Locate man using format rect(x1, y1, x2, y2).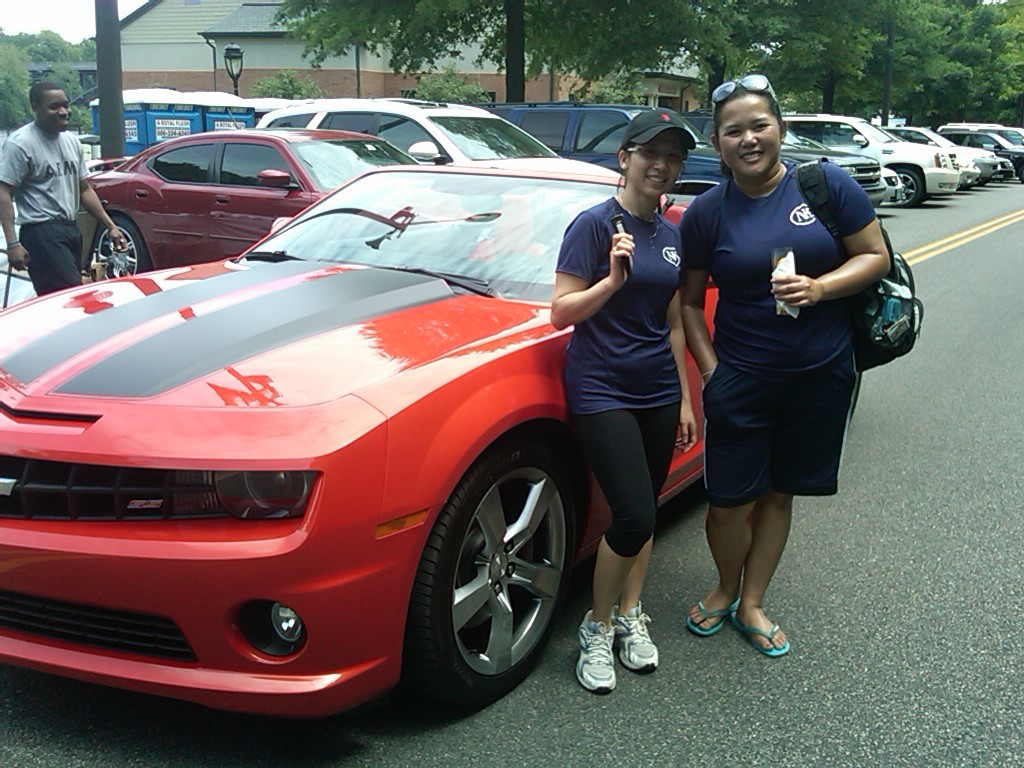
rect(0, 80, 126, 296).
